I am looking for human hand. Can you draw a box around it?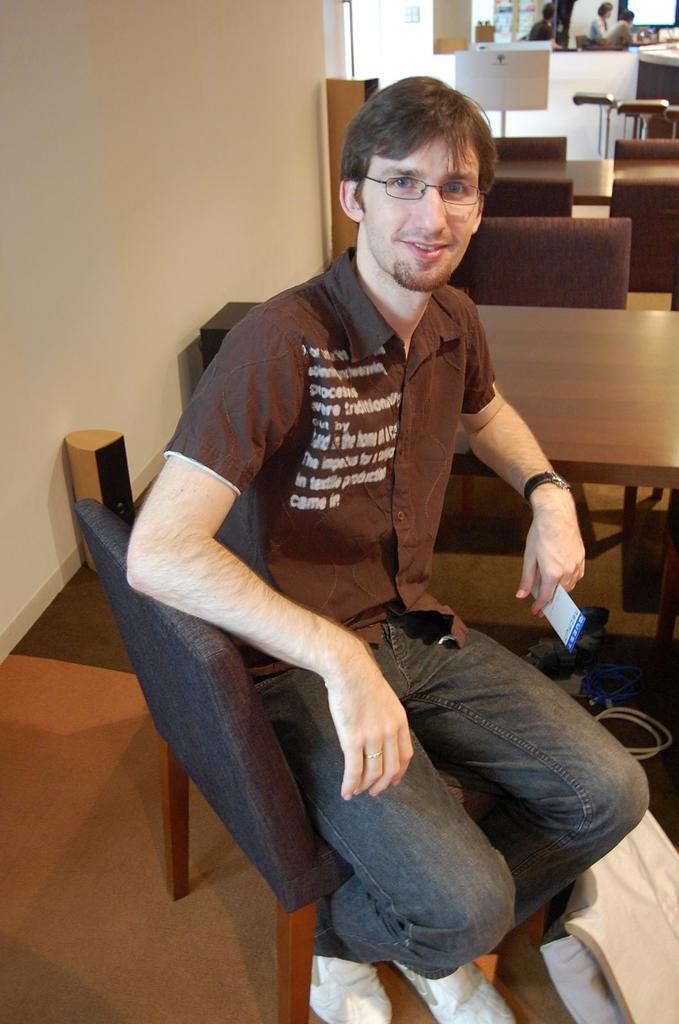
Sure, the bounding box is box(519, 504, 591, 616).
